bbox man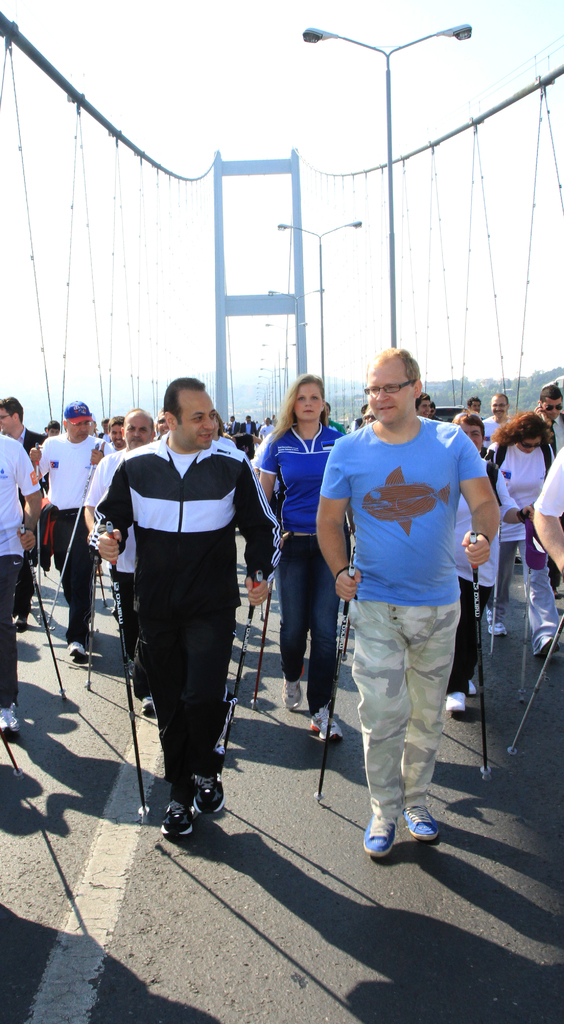
bbox(316, 346, 502, 853)
